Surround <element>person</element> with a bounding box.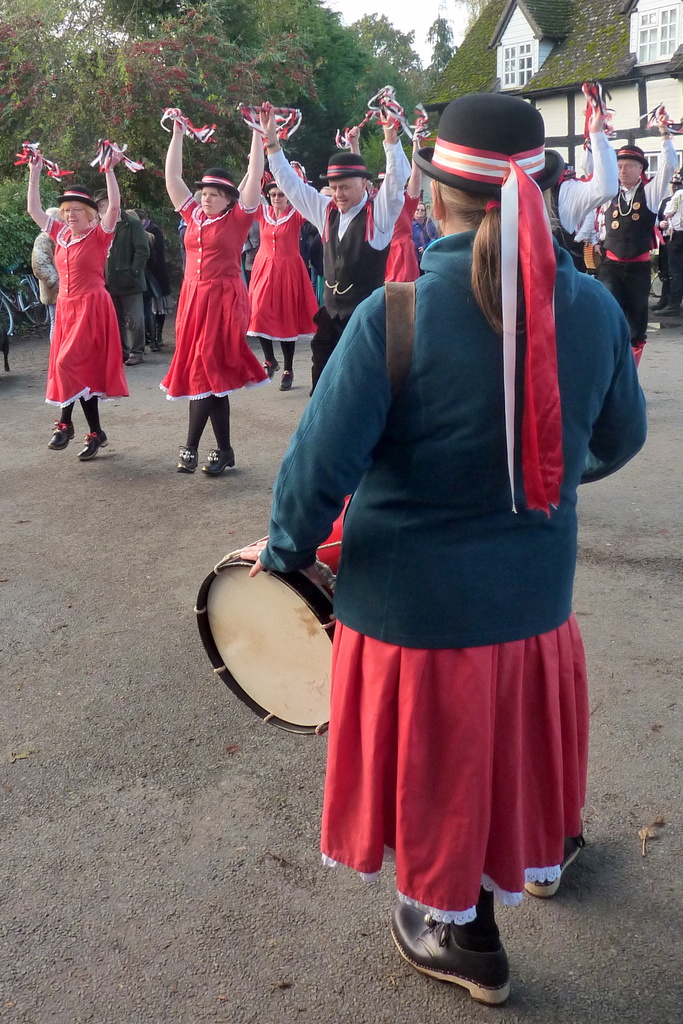
152:128:256:480.
